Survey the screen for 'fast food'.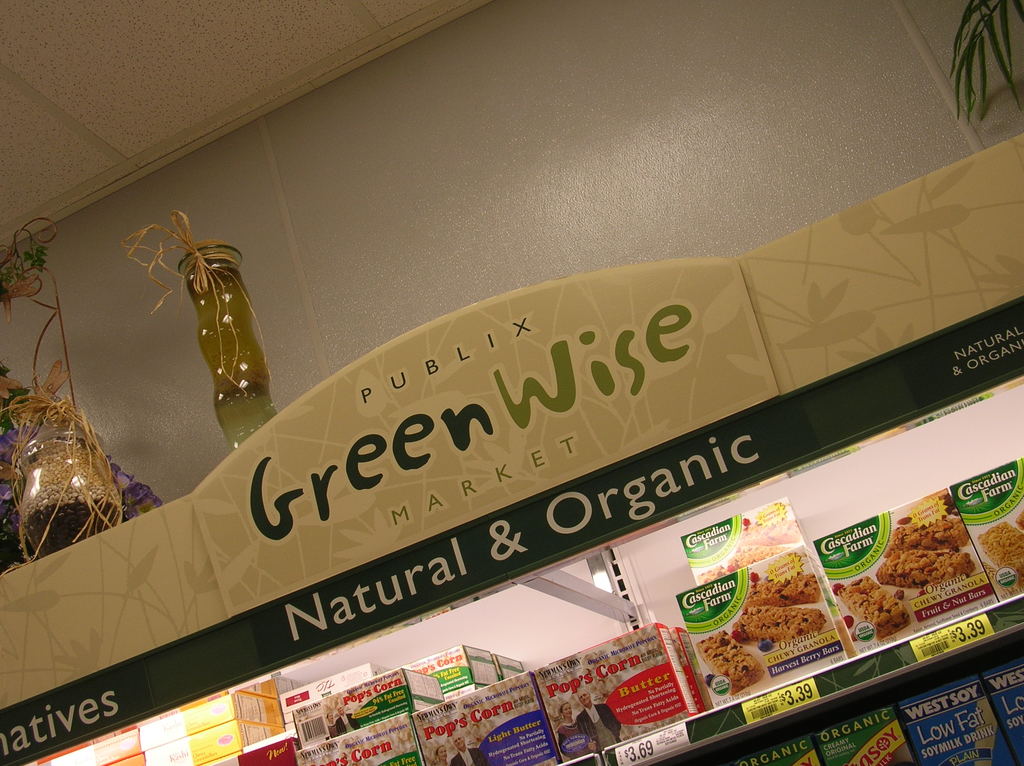
Survey found: (left=976, top=525, right=1023, bottom=580).
